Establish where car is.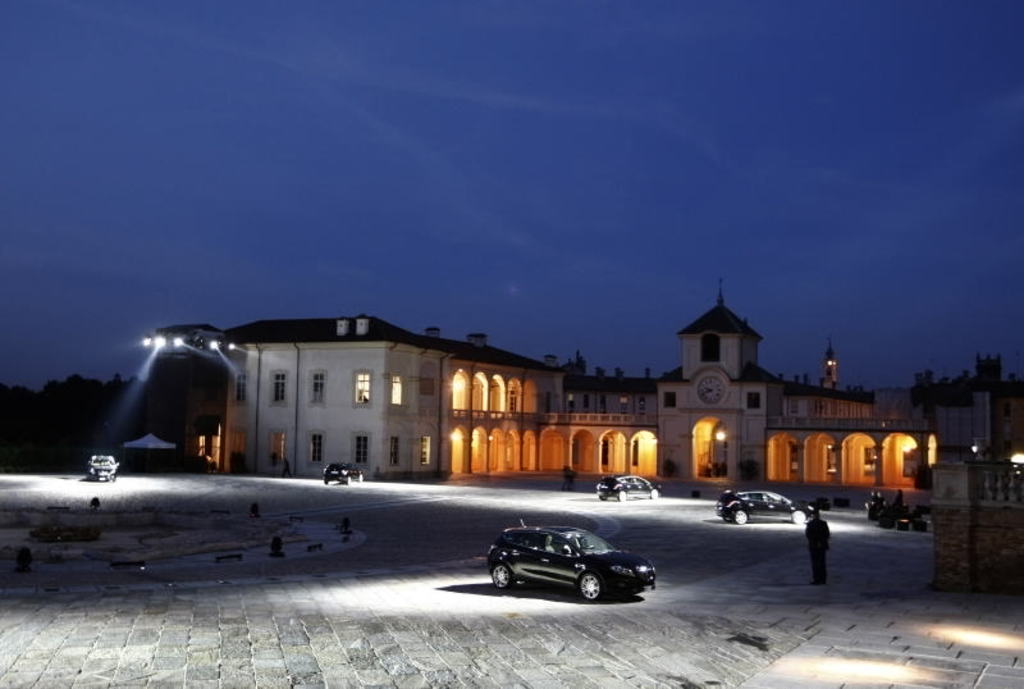
Established at region(599, 471, 660, 510).
